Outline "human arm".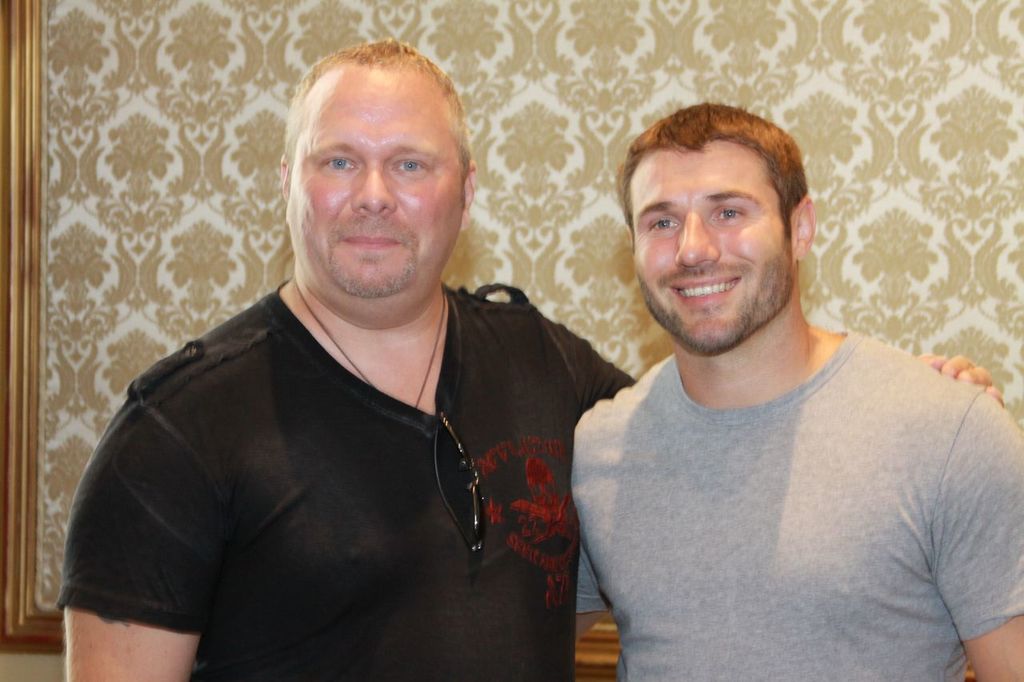
Outline: [470,277,998,436].
